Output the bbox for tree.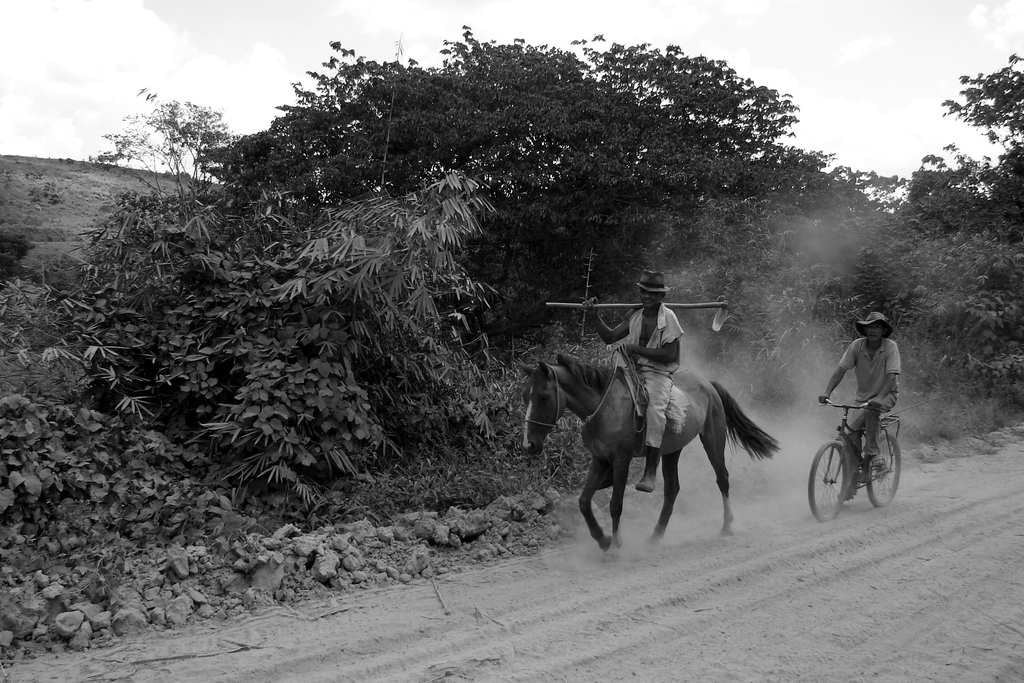
locate(576, 40, 886, 266).
